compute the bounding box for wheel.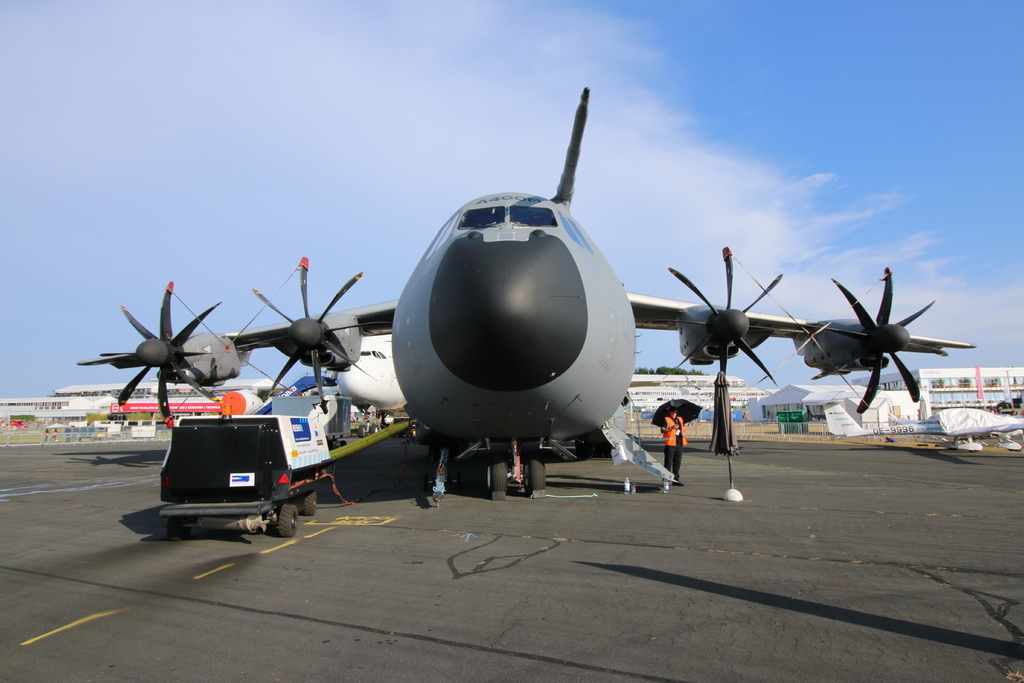
pyautogui.locateOnScreen(276, 504, 301, 531).
